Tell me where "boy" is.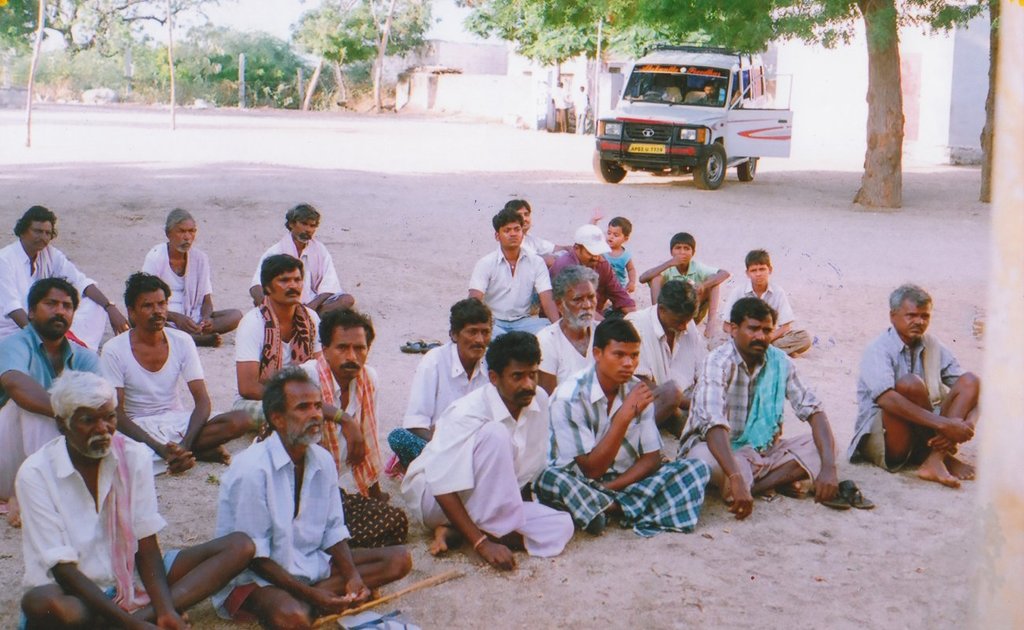
"boy" is at <region>638, 233, 731, 336</region>.
